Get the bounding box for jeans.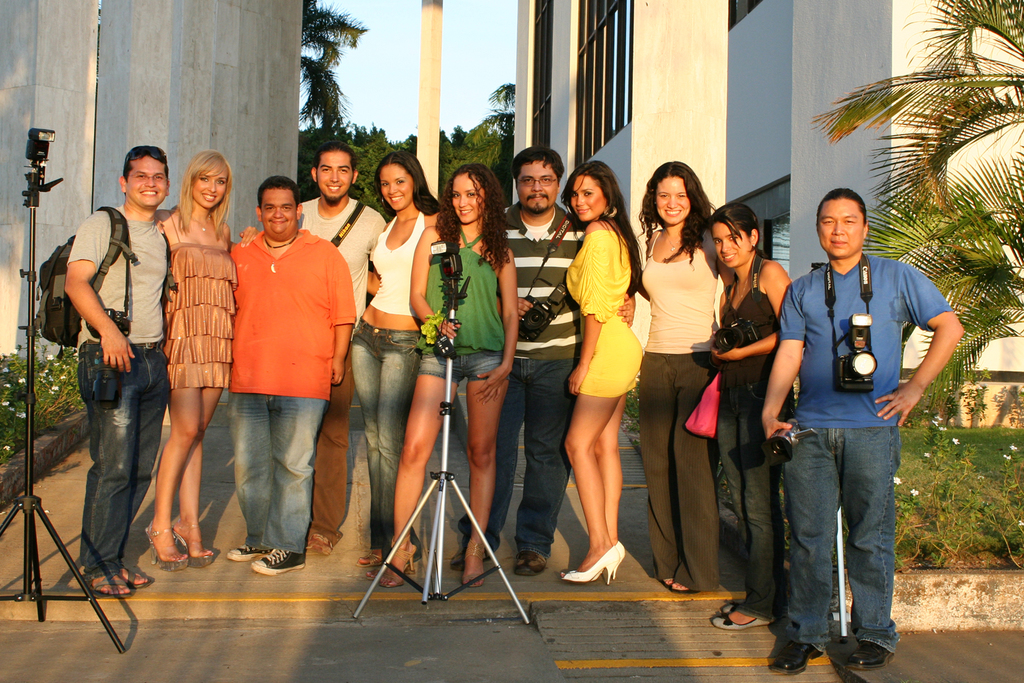
{"x1": 353, "y1": 320, "x2": 417, "y2": 548}.
